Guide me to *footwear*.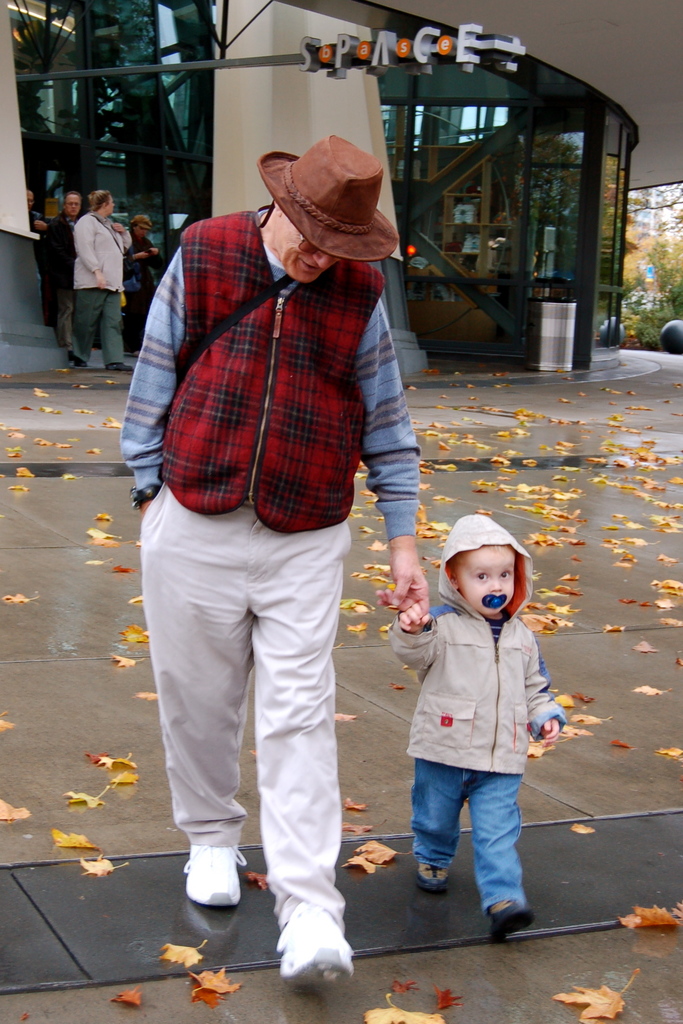
Guidance: BBox(272, 900, 354, 994).
